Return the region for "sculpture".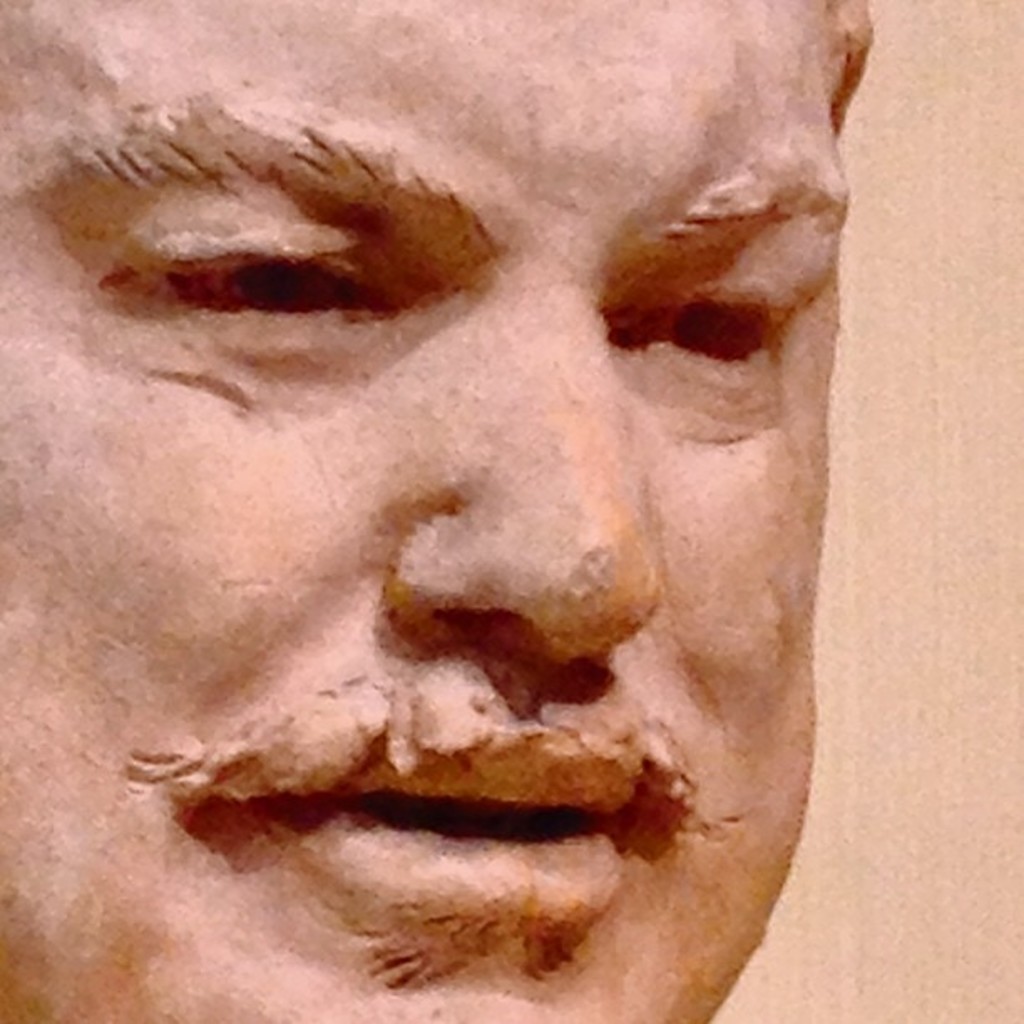
[x1=0, y1=0, x2=872, y2=1022].
